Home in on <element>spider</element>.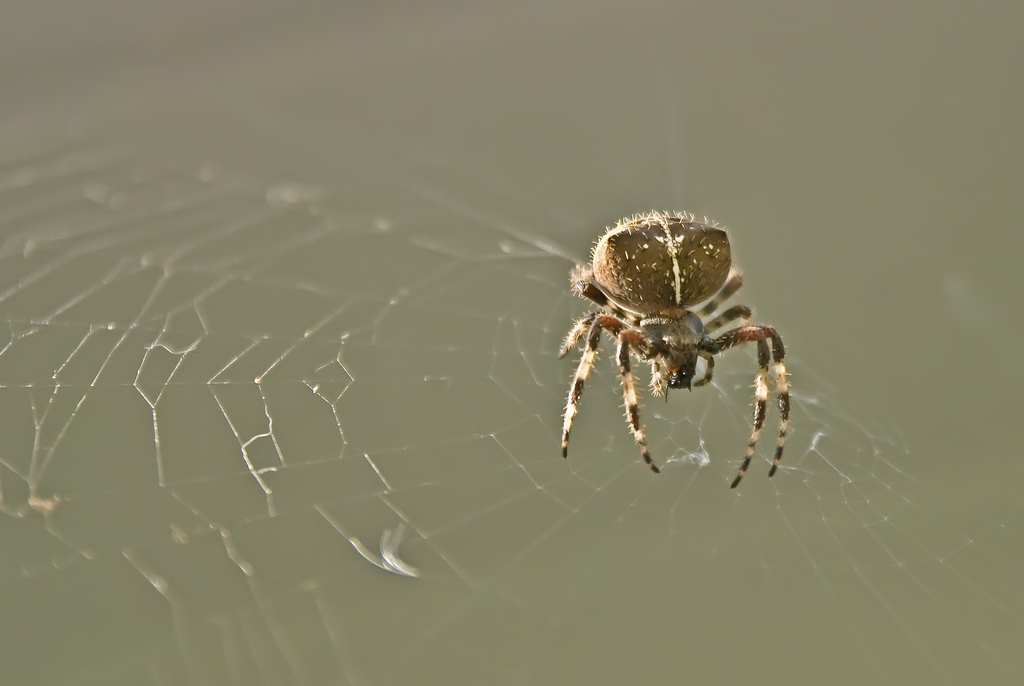
Homed in at BBox(556, 212, 796, 496).
